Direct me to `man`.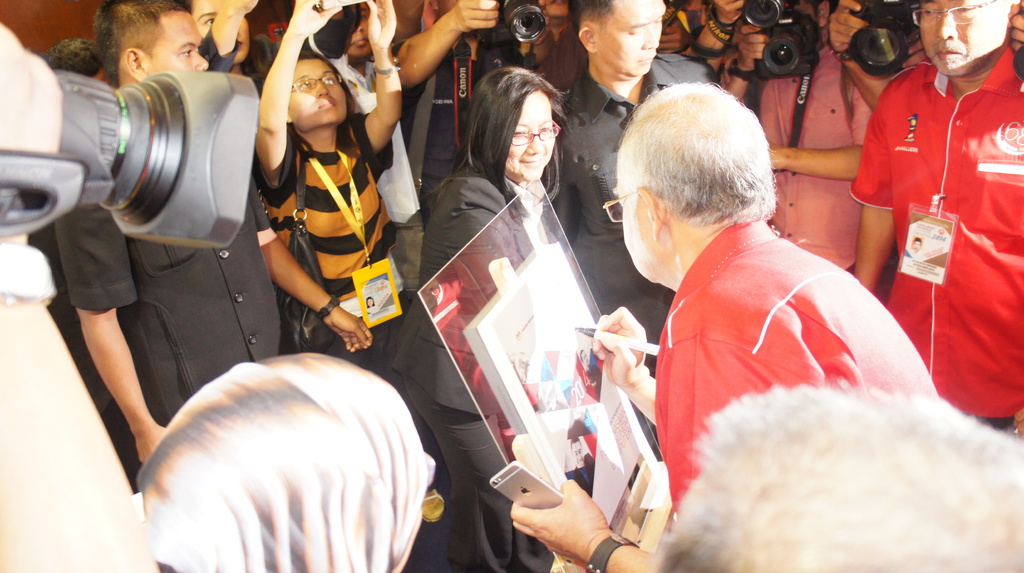
Direction: box(719, 0, 873, 278).
